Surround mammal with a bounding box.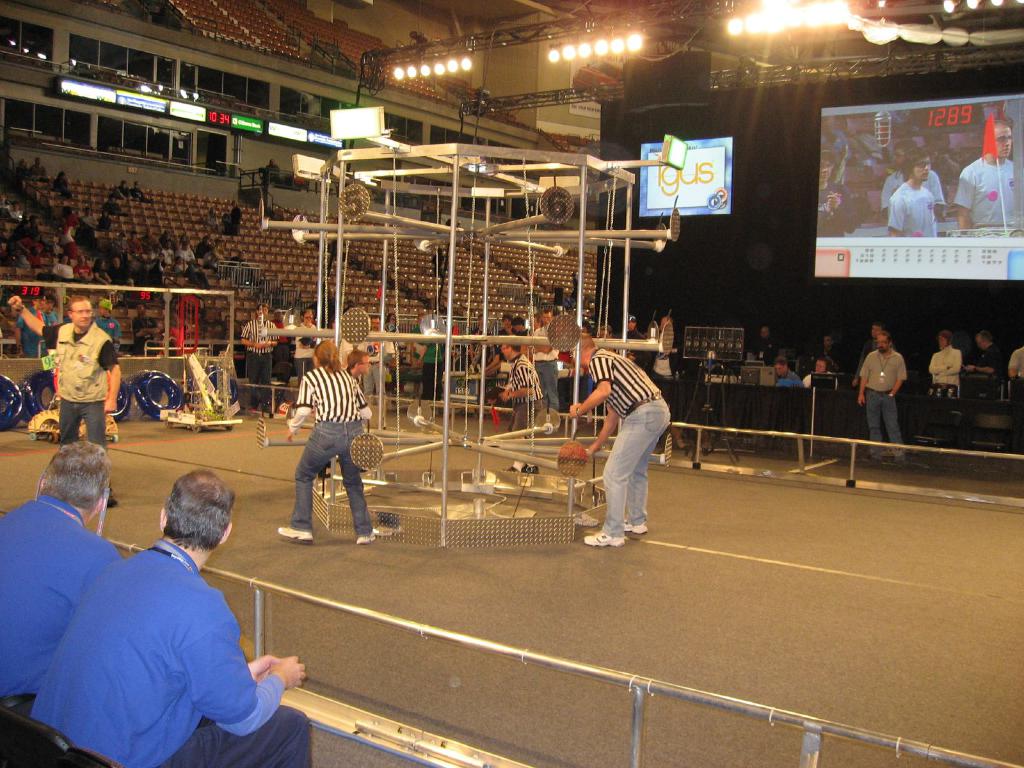
bbox(768, 353, 812, 388).
